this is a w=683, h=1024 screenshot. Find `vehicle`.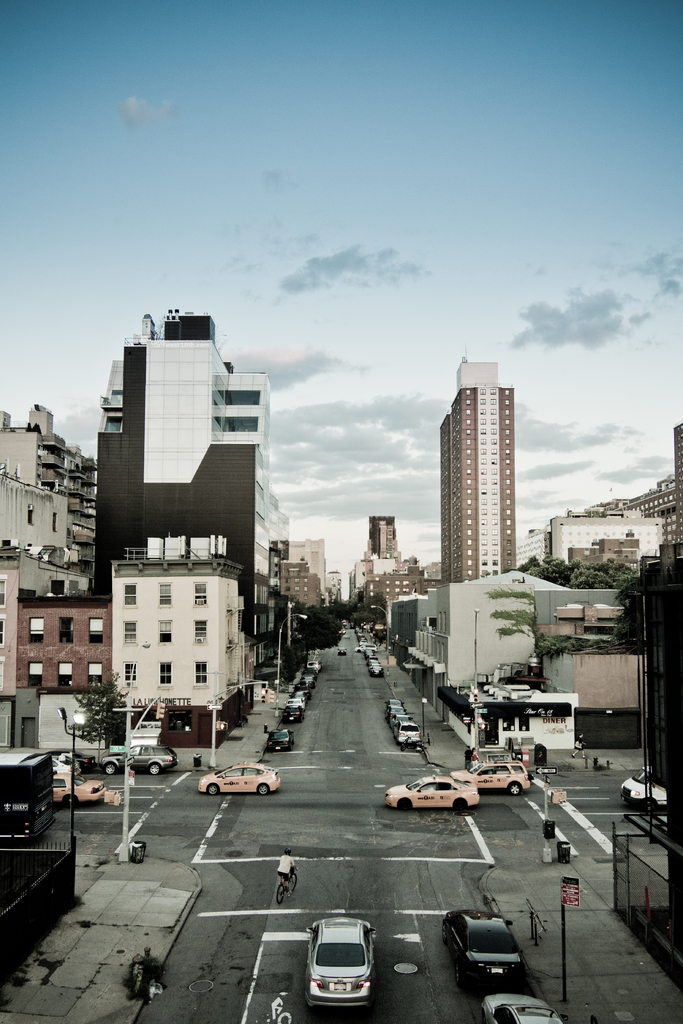
Bounding box: {"left": 270, "top": 868, "right": 309, "bottom": 902}.
